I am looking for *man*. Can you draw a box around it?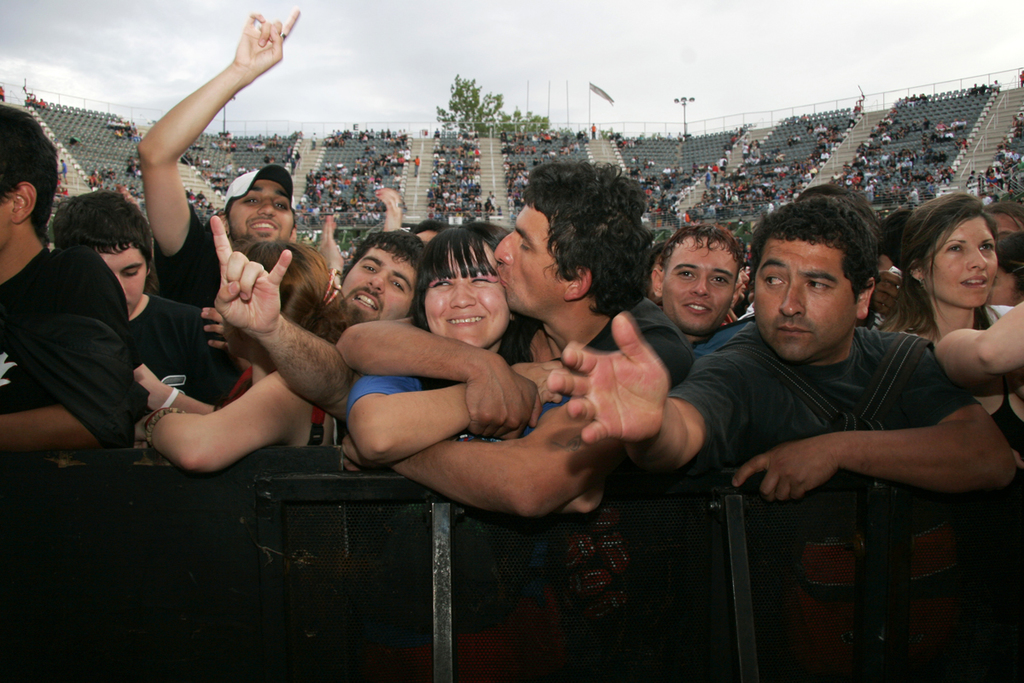
Sure, the bounding box is Rect(126, 1, 309, 402).
